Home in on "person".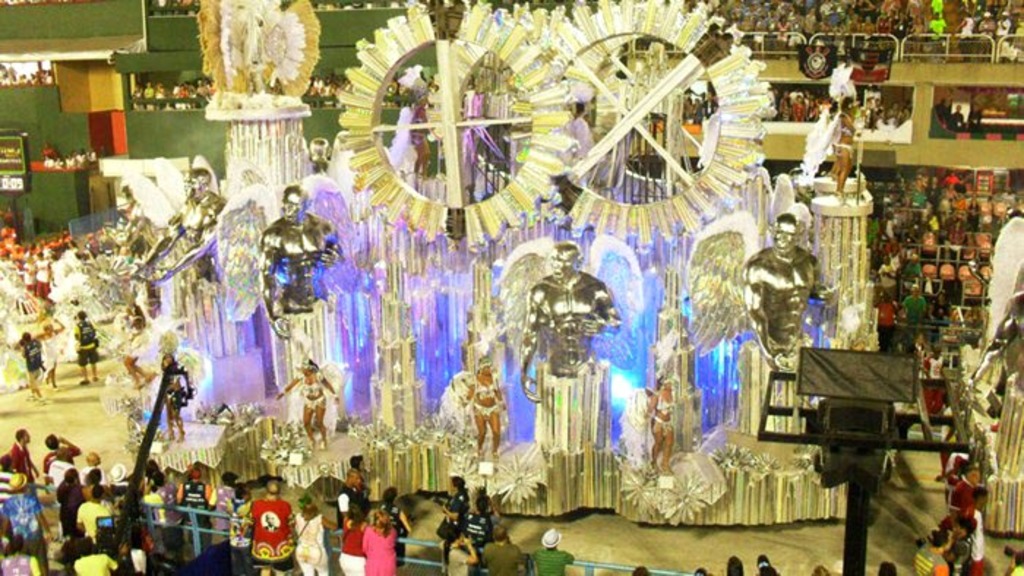
Homed in at locate(515, 243, 626, 406).
